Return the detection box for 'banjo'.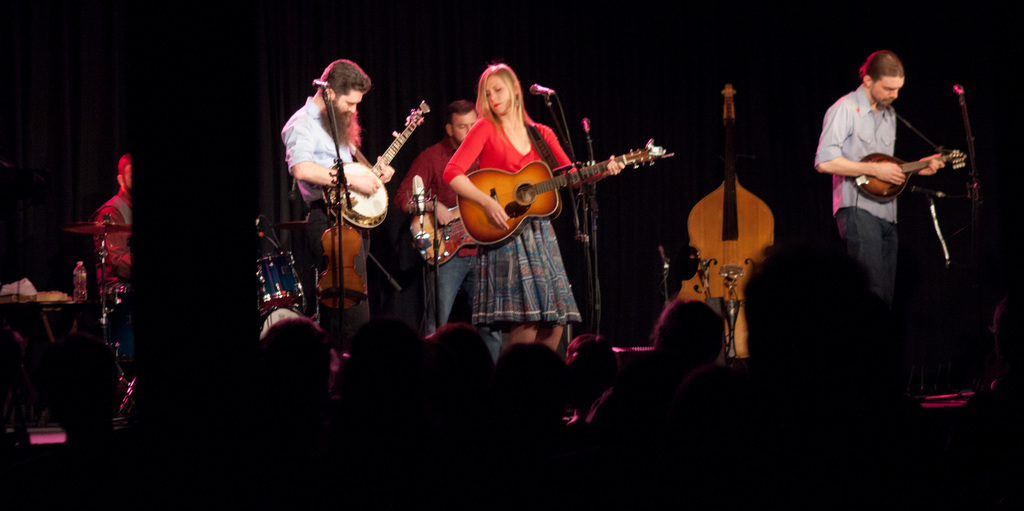
Rect(298, 101, 444, 231).
